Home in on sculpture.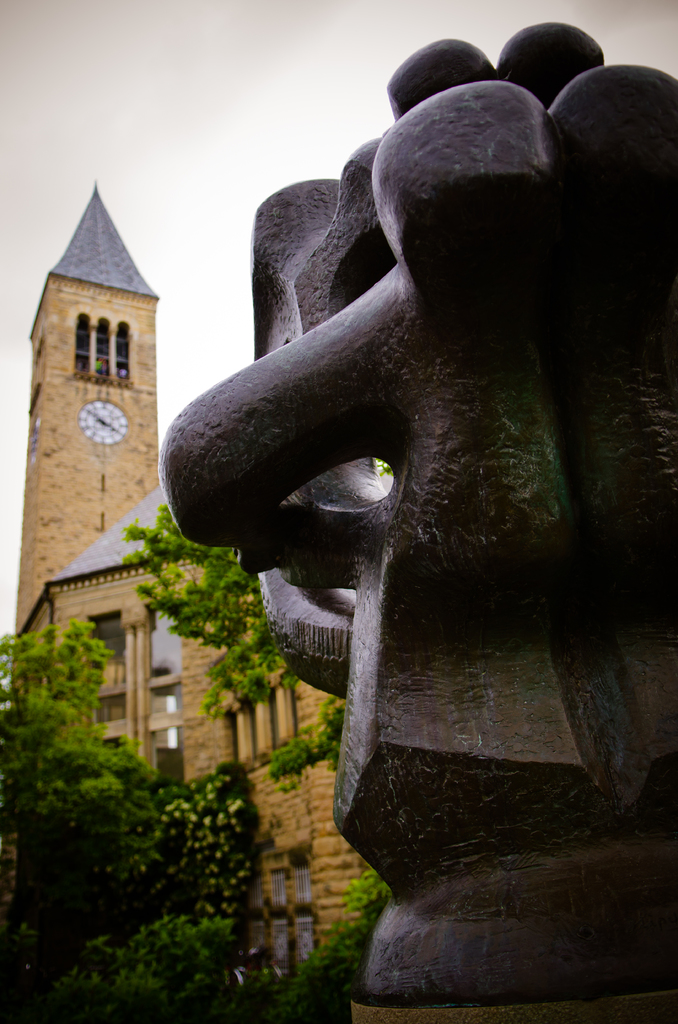
Homed in at {"x1": 152, "y1": 20, "x2": 656, "y2": 994}.
